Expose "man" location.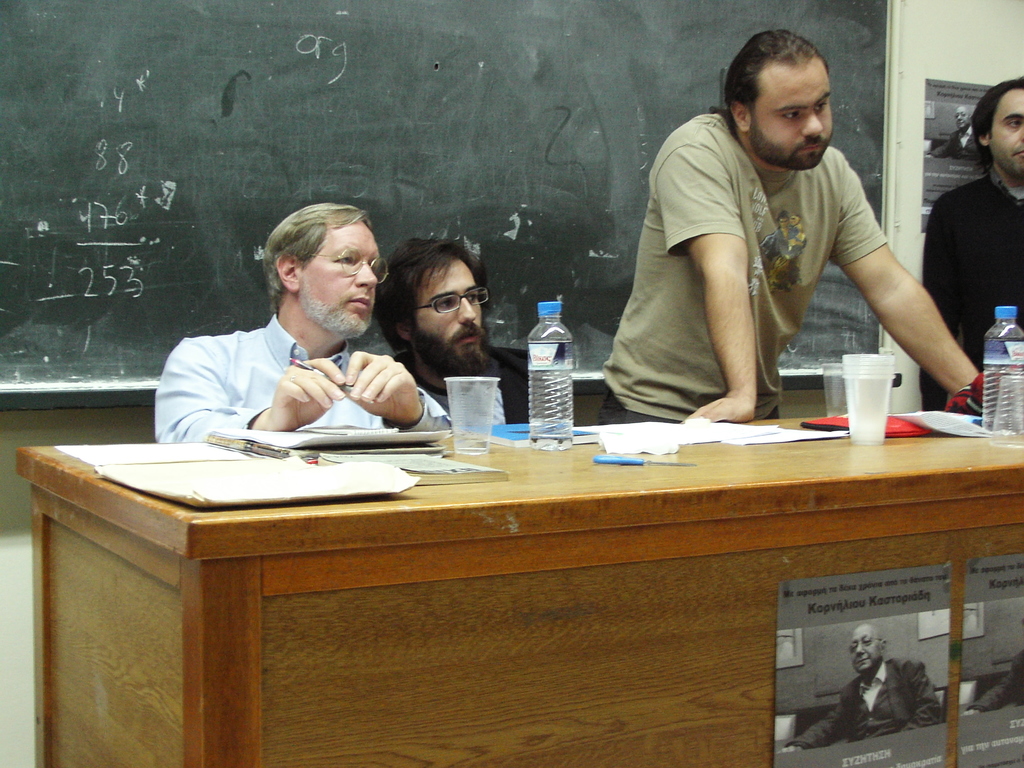
Exposed at rect(144, 209, 463, 446).
